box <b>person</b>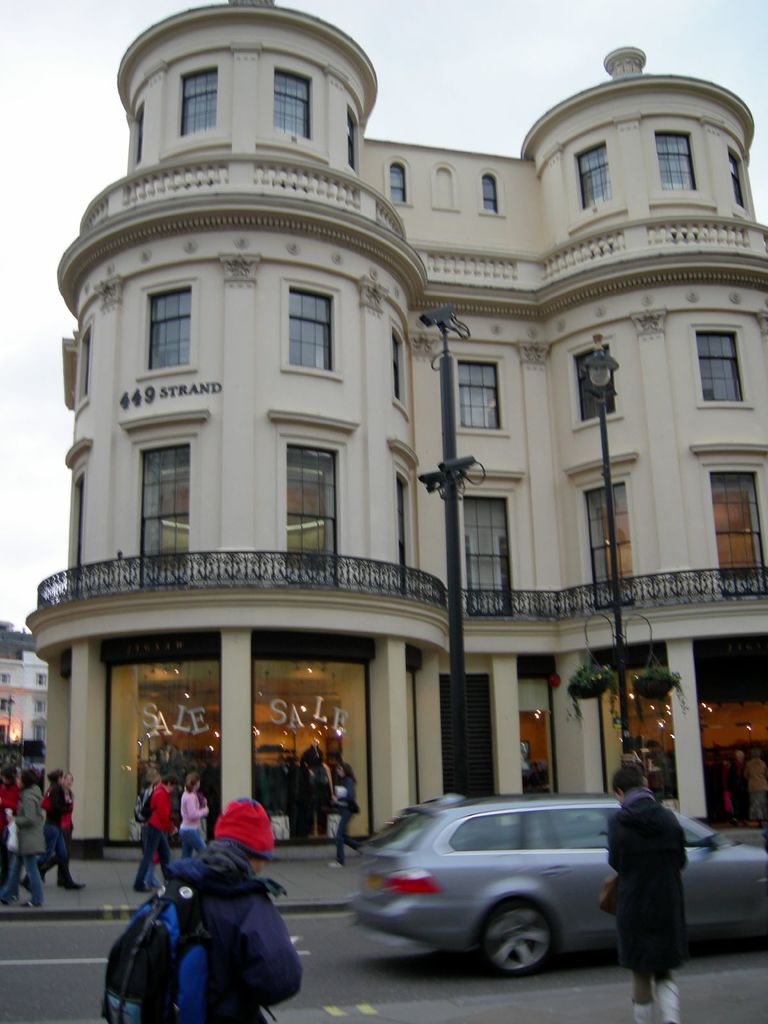
[136,769,183,893]
